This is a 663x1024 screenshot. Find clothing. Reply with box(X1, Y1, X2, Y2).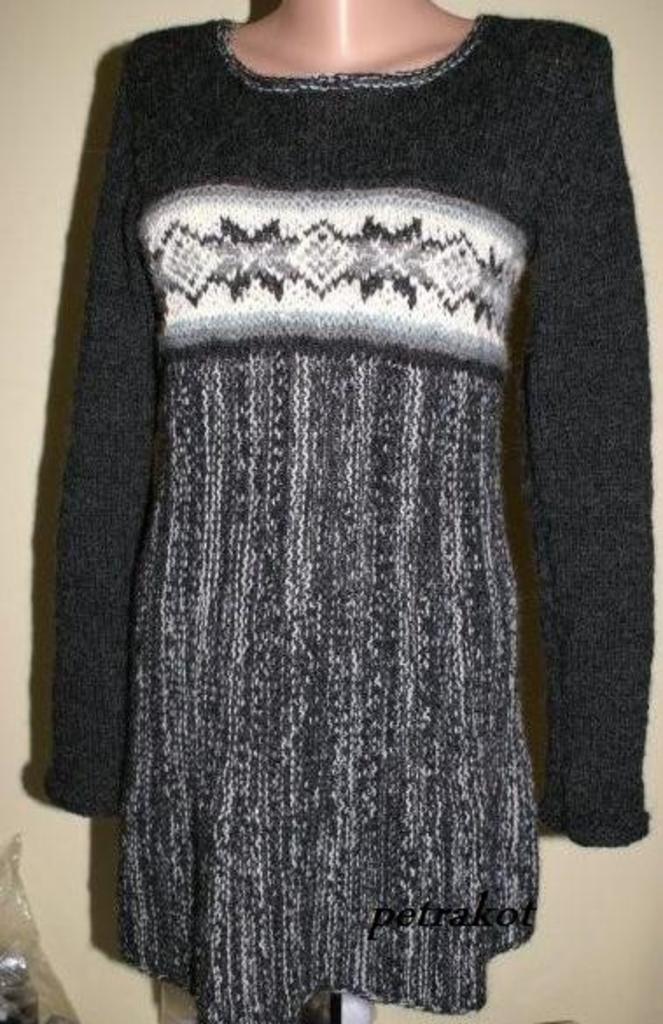
box(44, 0, 626, 1023).
